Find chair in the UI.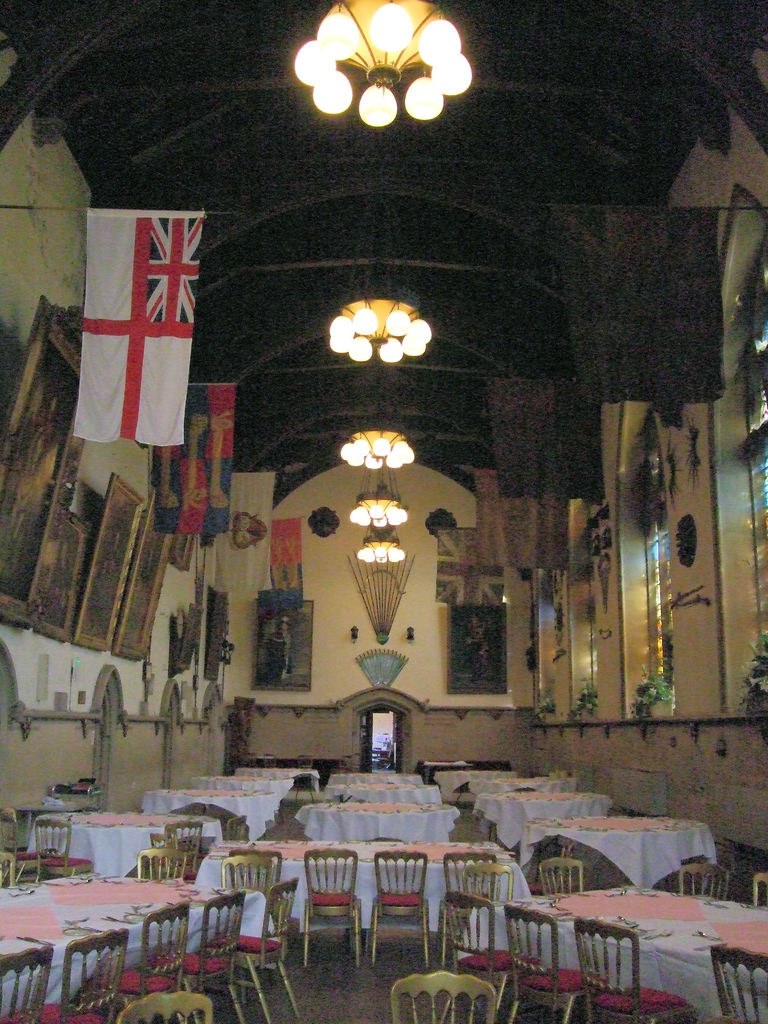
UI element at (left=219, top=852, right=275, bottom=931).
